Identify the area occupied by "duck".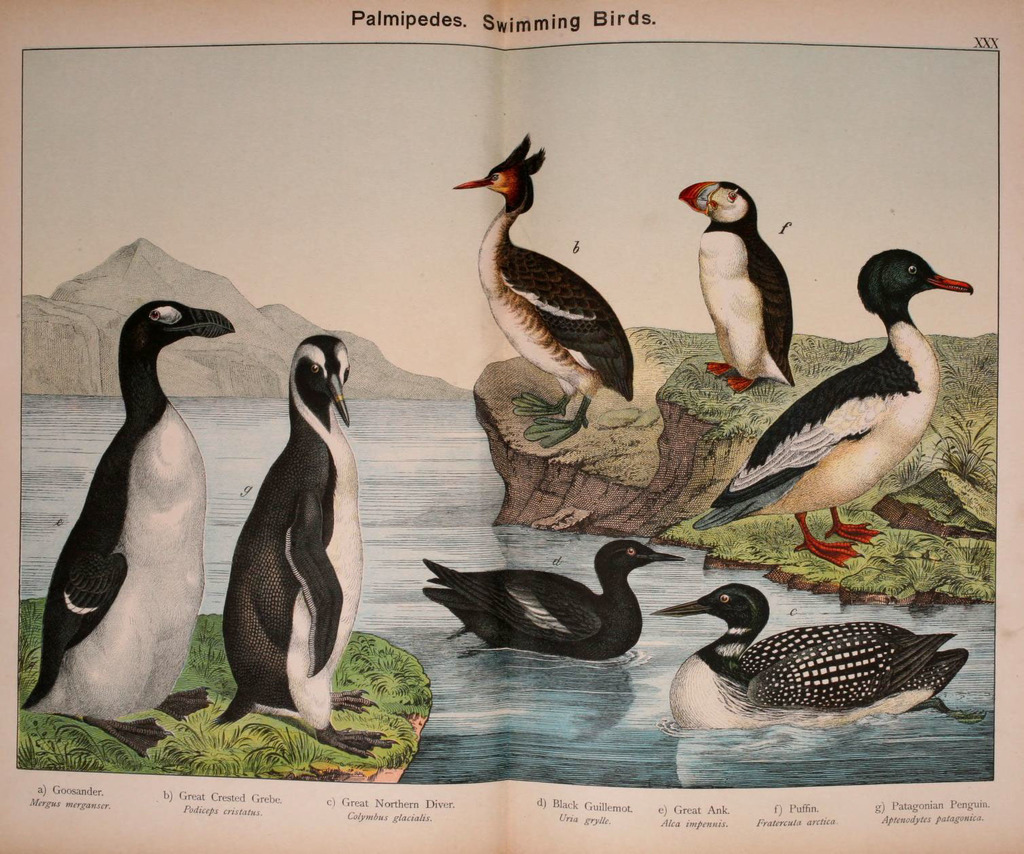
Area: l=409, t=538, r=683, b=671.
